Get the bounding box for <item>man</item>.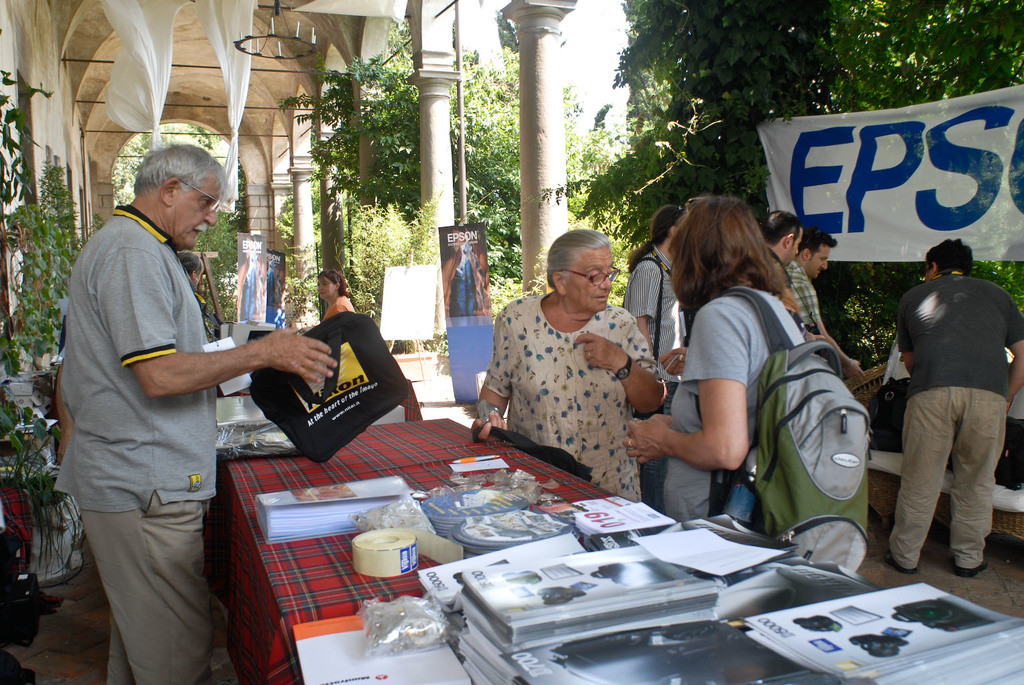
{"x1": 886, "y1": 236, "x2": 1023, "y2": 582}.
